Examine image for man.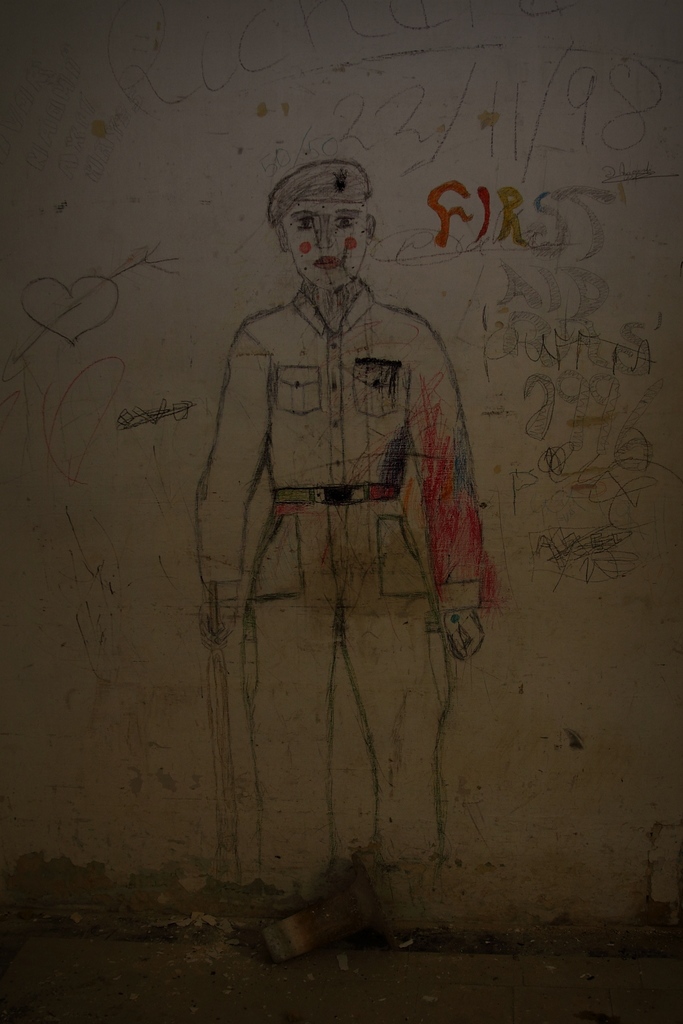
Examination result: x1=194 y1=155 x2=481 y2=870.
